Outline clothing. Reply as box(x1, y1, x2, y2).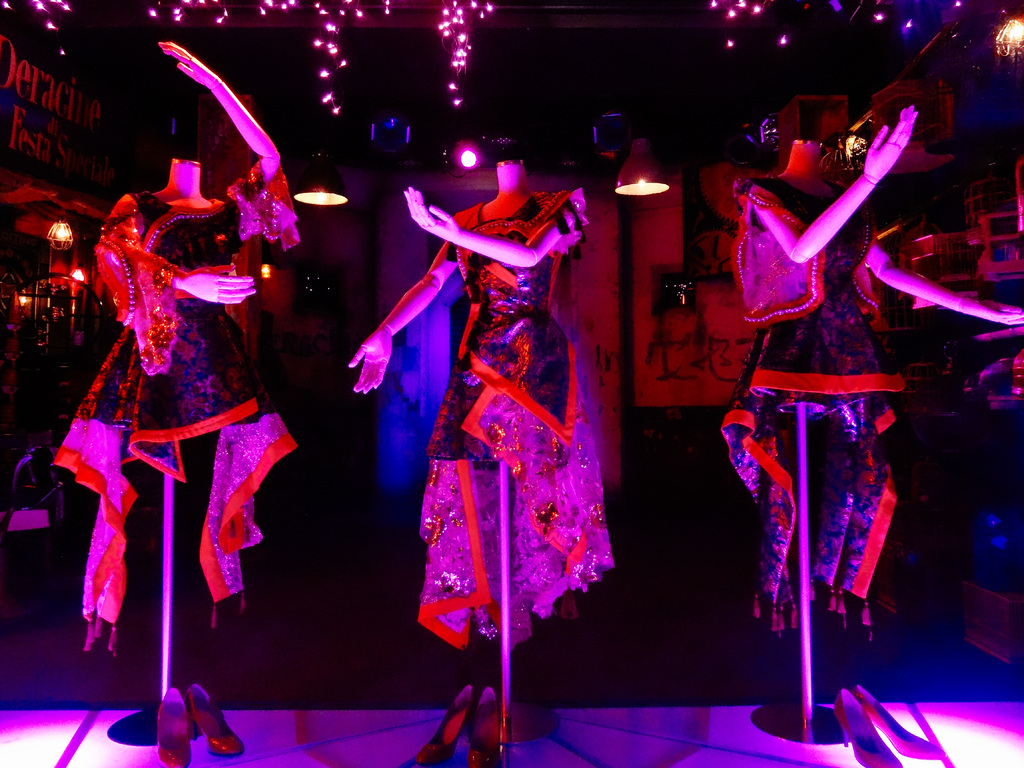
box(61, 161, 294, 659).
